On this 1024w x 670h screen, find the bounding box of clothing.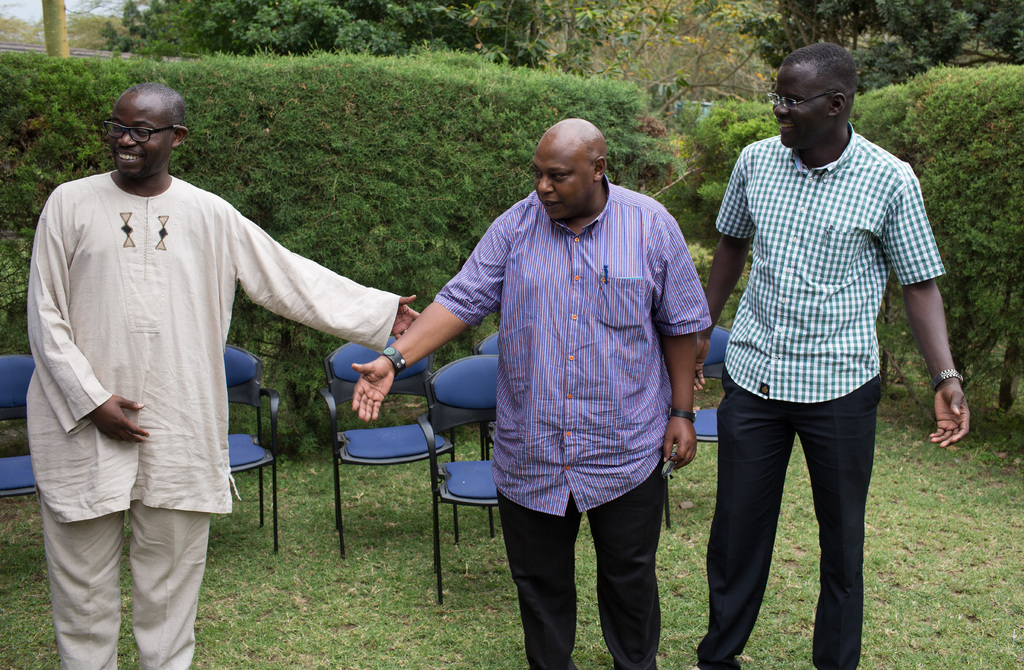
Bounding box: 430,189,708,669.
